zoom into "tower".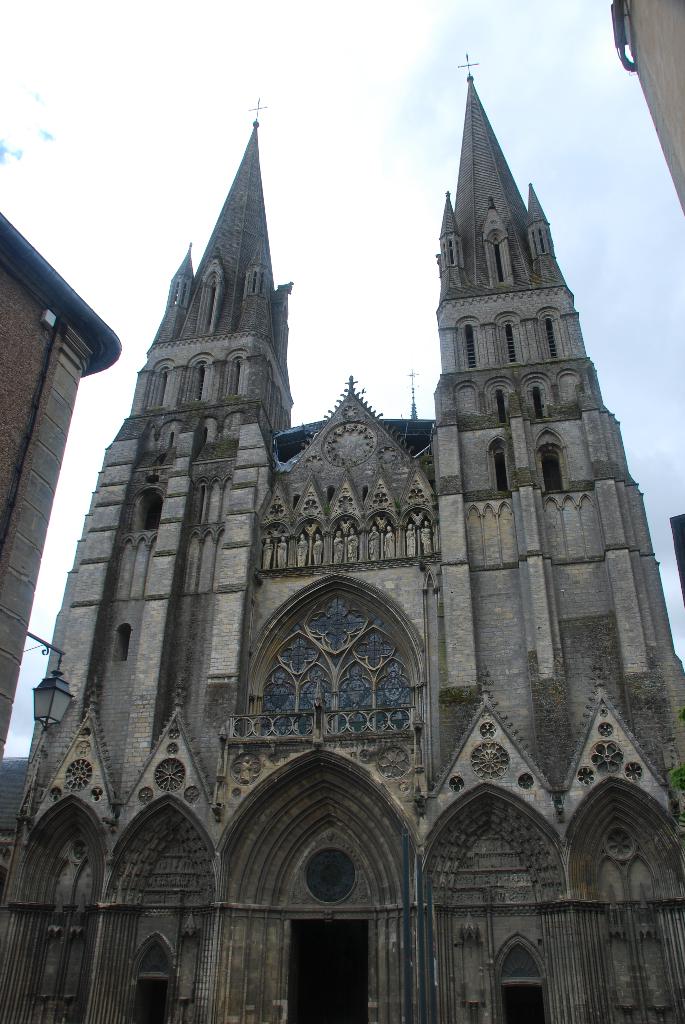
Zoom target: {"x1": 0, "y1": 56, "x2": 684, "y2": 1023}.
